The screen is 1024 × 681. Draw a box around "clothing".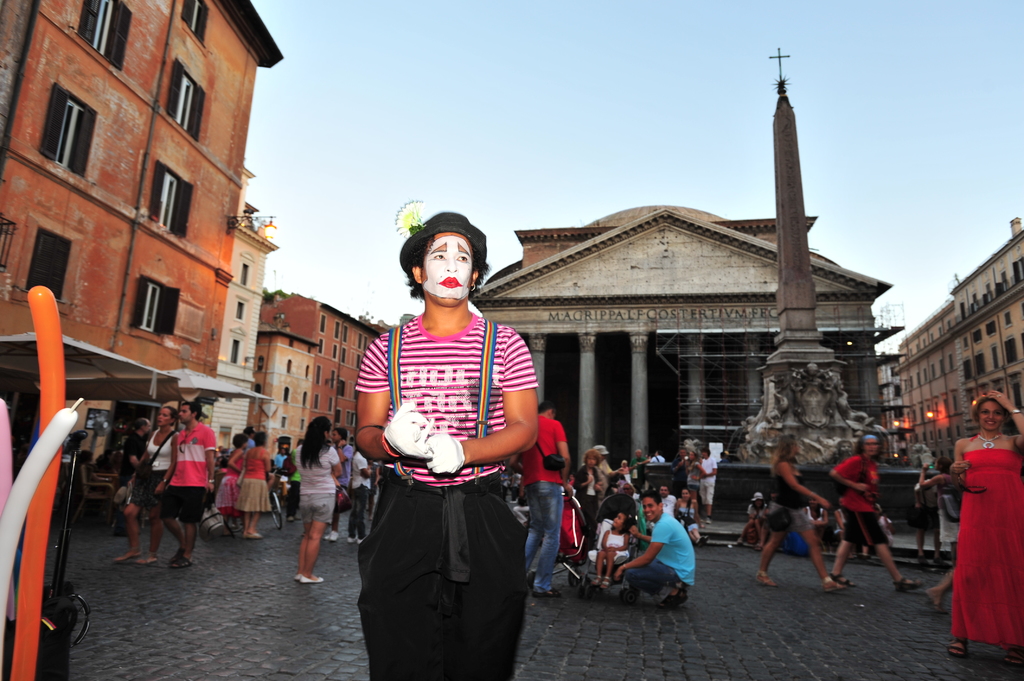
x1=762, y1=456, x2=823, y2=528.
